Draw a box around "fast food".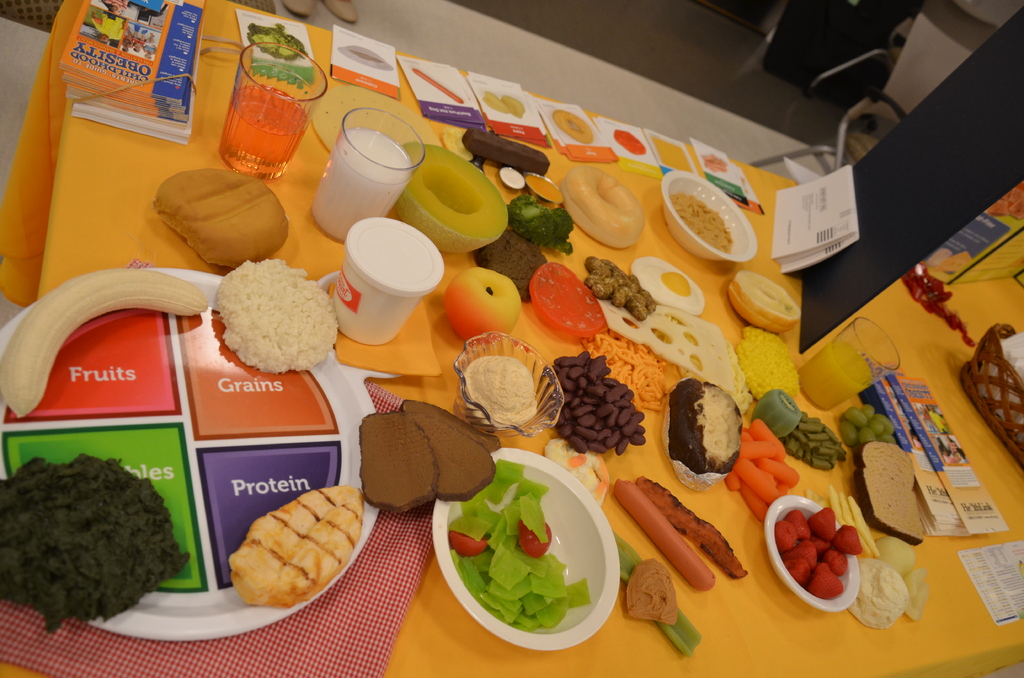
region(848, 548, 910, 636).
